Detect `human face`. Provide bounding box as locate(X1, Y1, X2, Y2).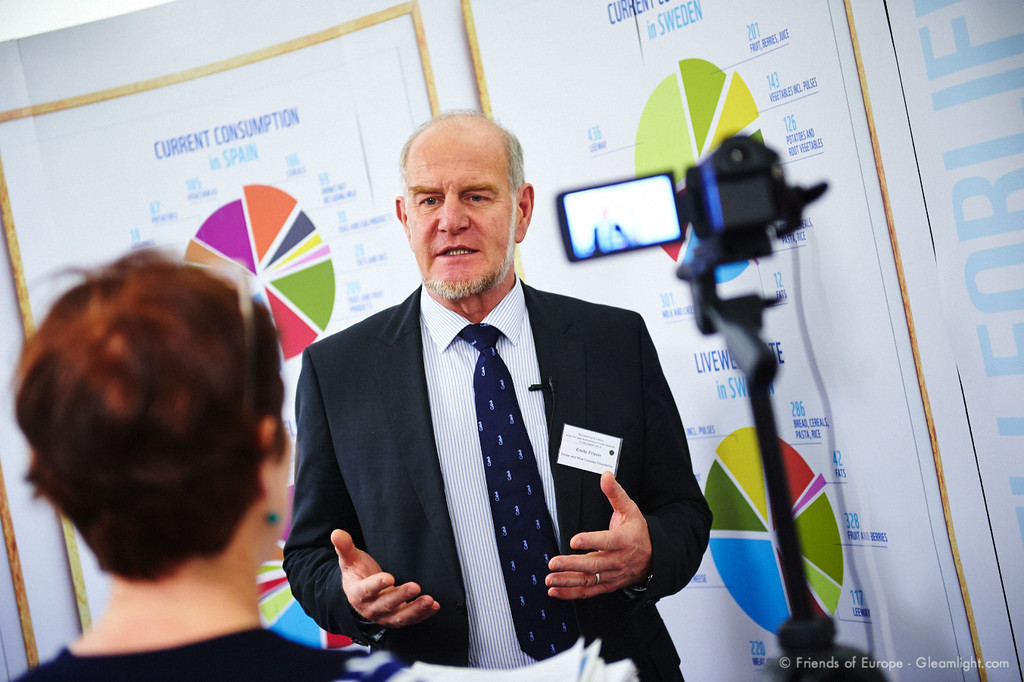
locate(402, 132, 514, 299).
